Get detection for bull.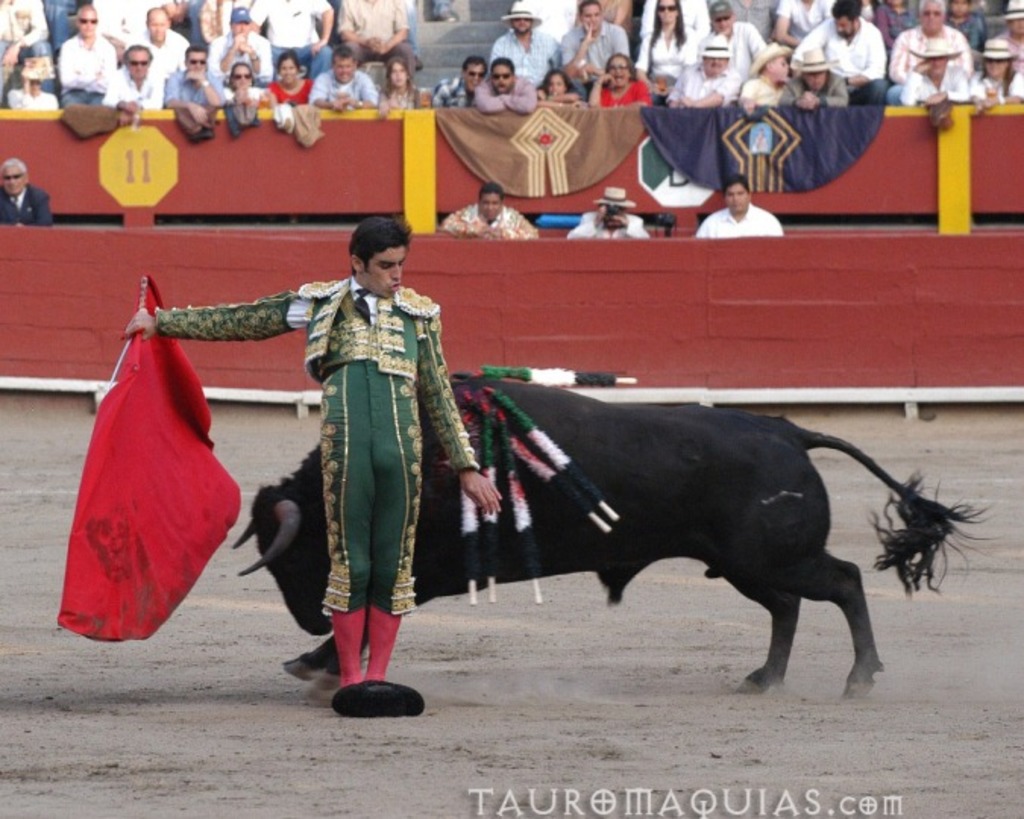
Detection: (231,375,997,704).
